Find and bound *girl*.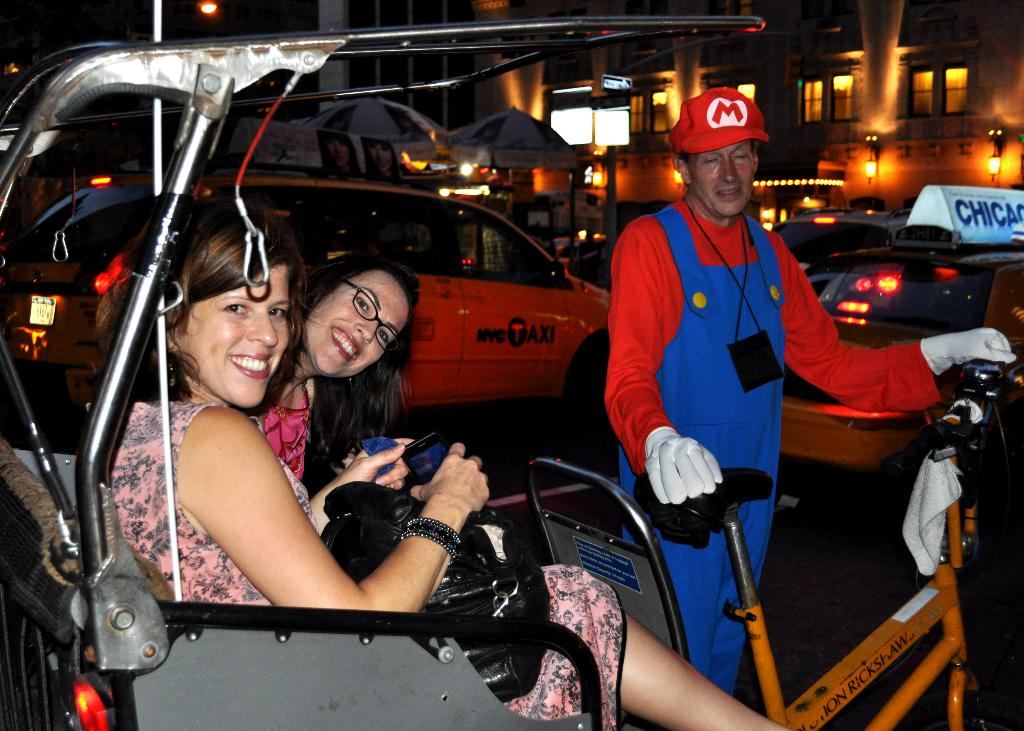
Bound: box=[109, 200, 794, 730].
